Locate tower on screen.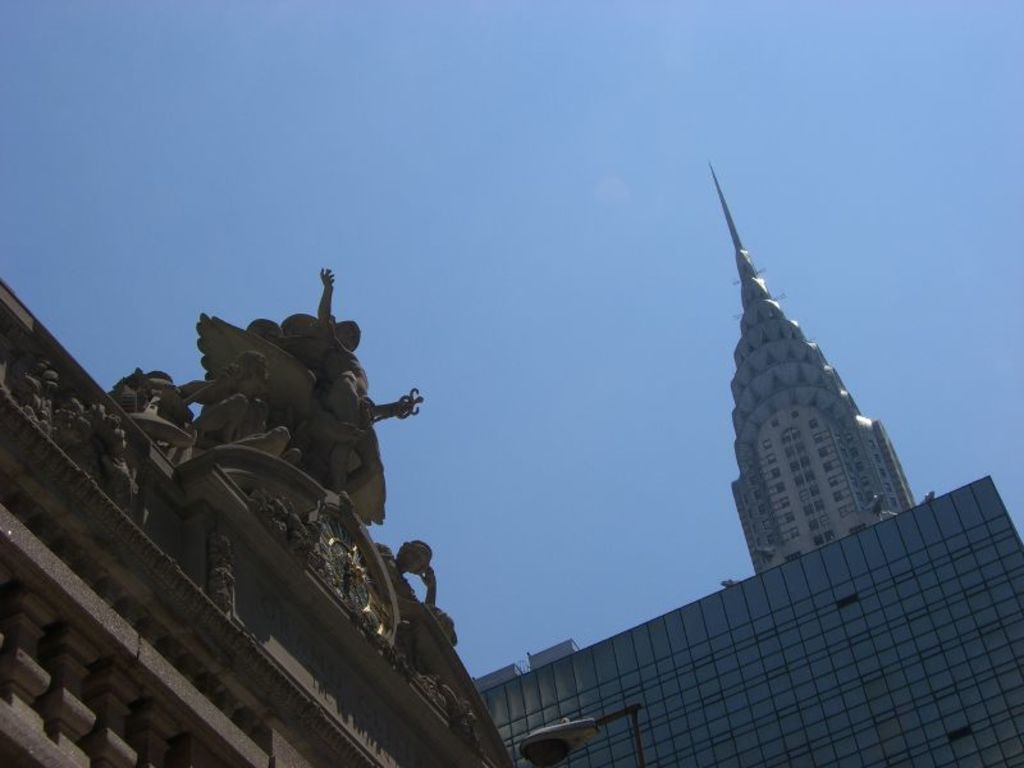
On screen at l=712, t=163, r=915, b=573.
